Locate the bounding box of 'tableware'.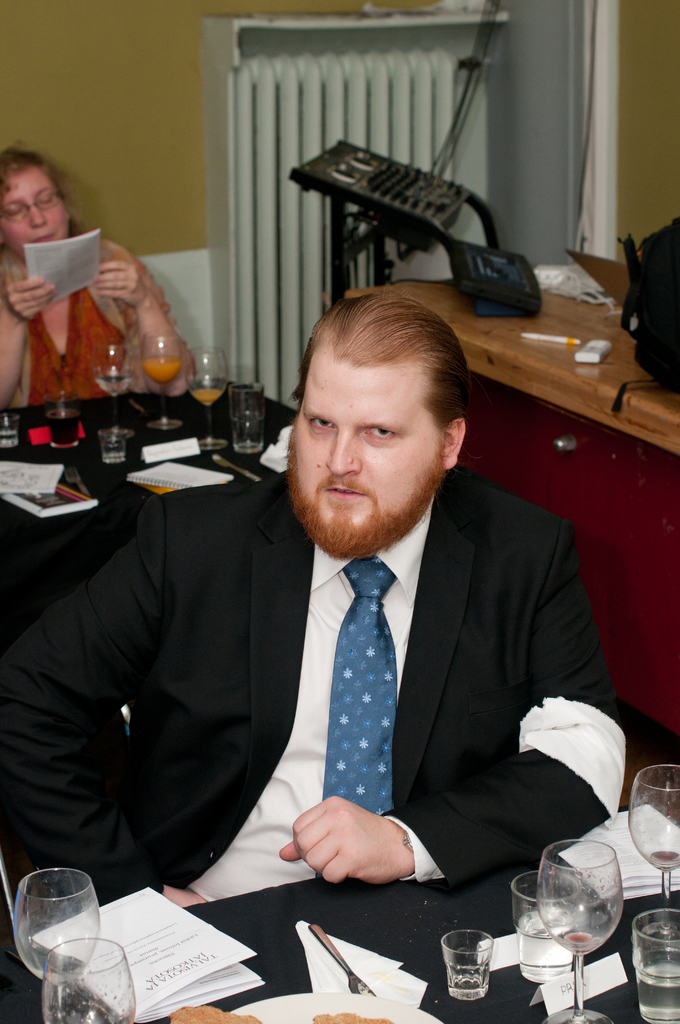
Bounding box: 626, 758, 679, 903.
